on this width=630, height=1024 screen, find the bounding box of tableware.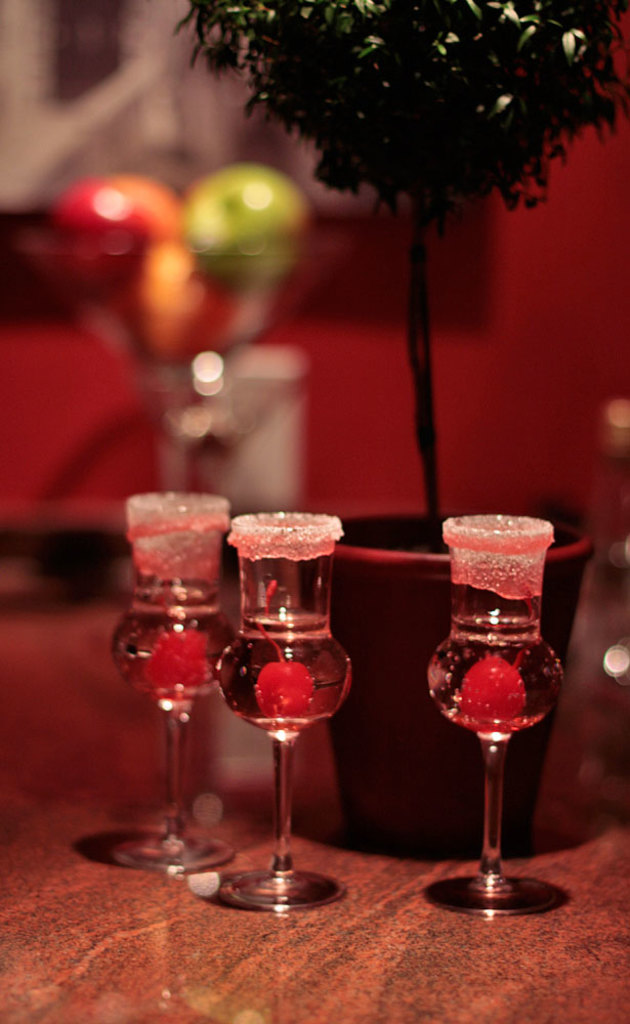
Bounding box: {"left": 19, "top": 214, "right": 355, "bottom": 493}.
